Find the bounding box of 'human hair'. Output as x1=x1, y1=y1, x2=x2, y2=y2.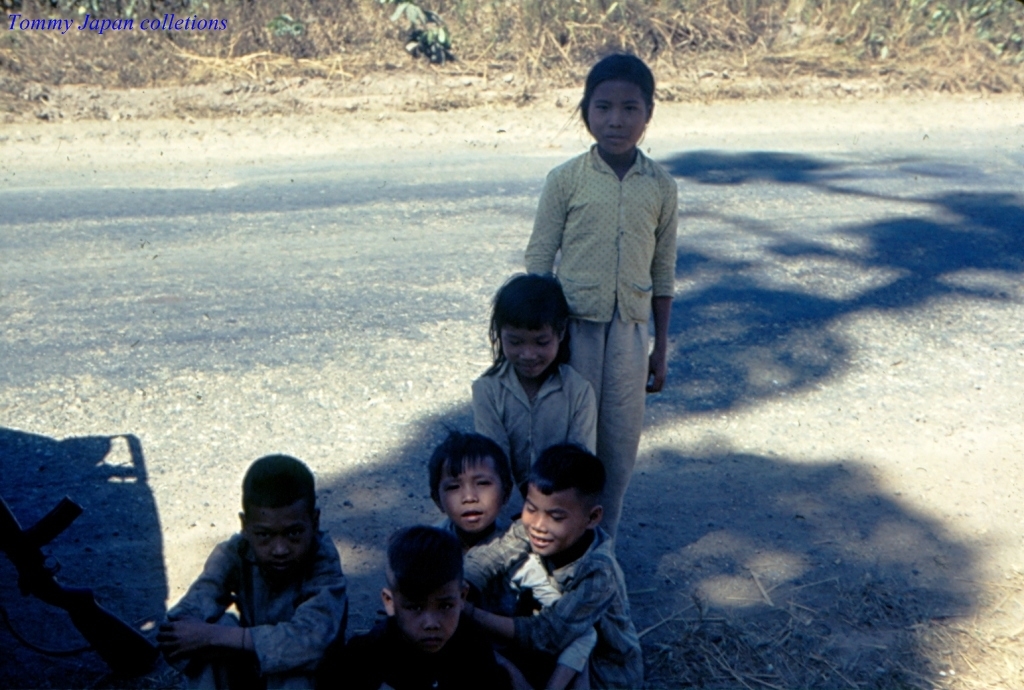
x1=489, y1=277, x2=557, y2=388.
